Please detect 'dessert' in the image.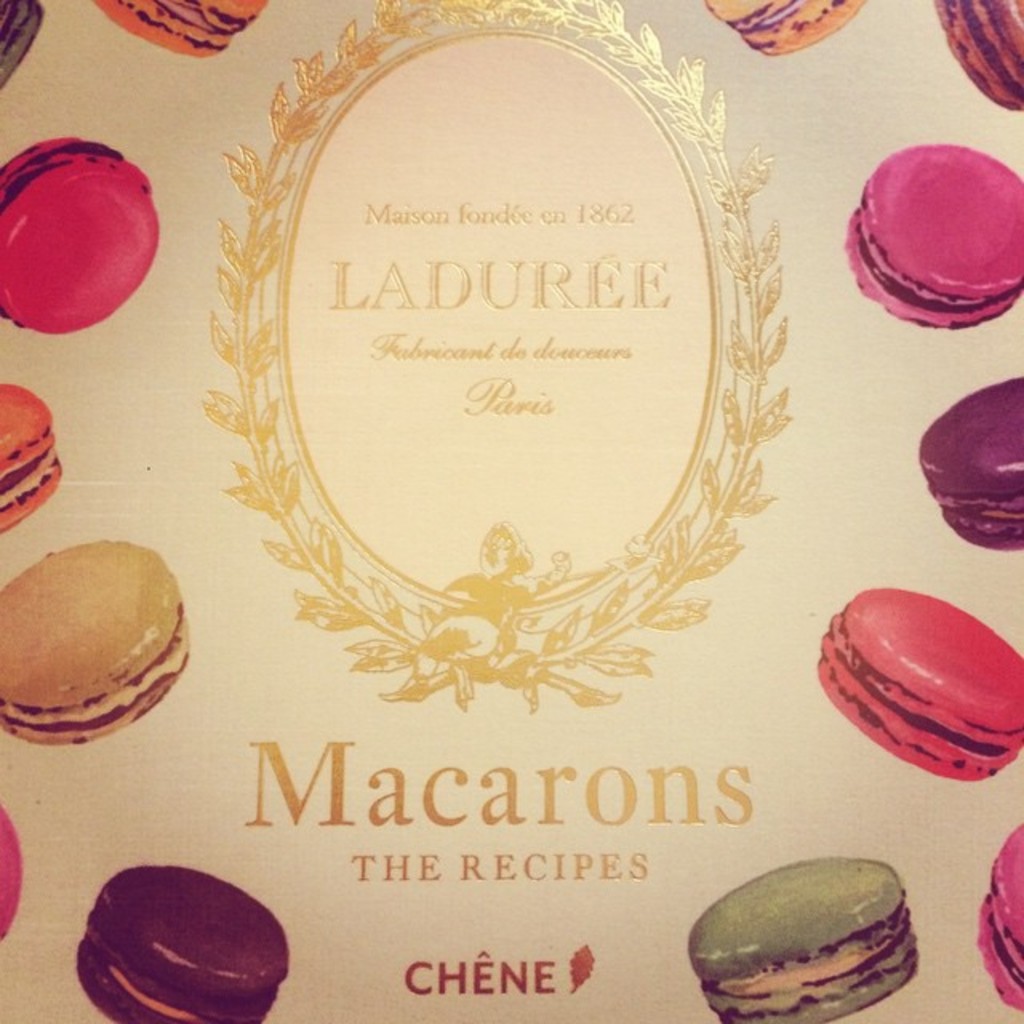
<region>2, 0, 46, 88</region>.
